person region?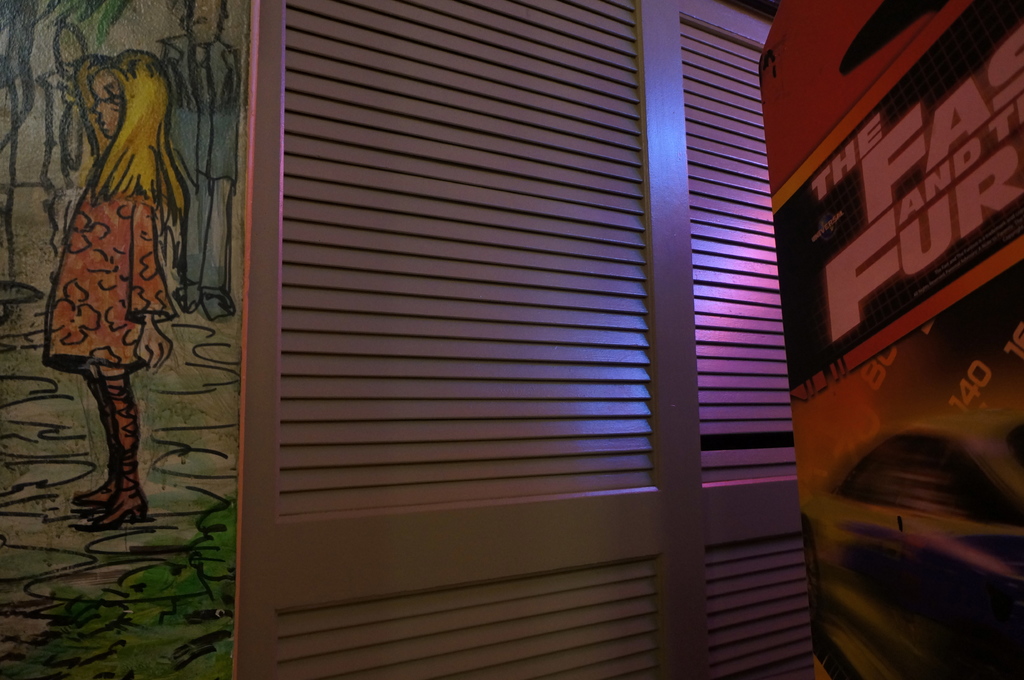
[left=159, top=0, right=238, bottom=308]
